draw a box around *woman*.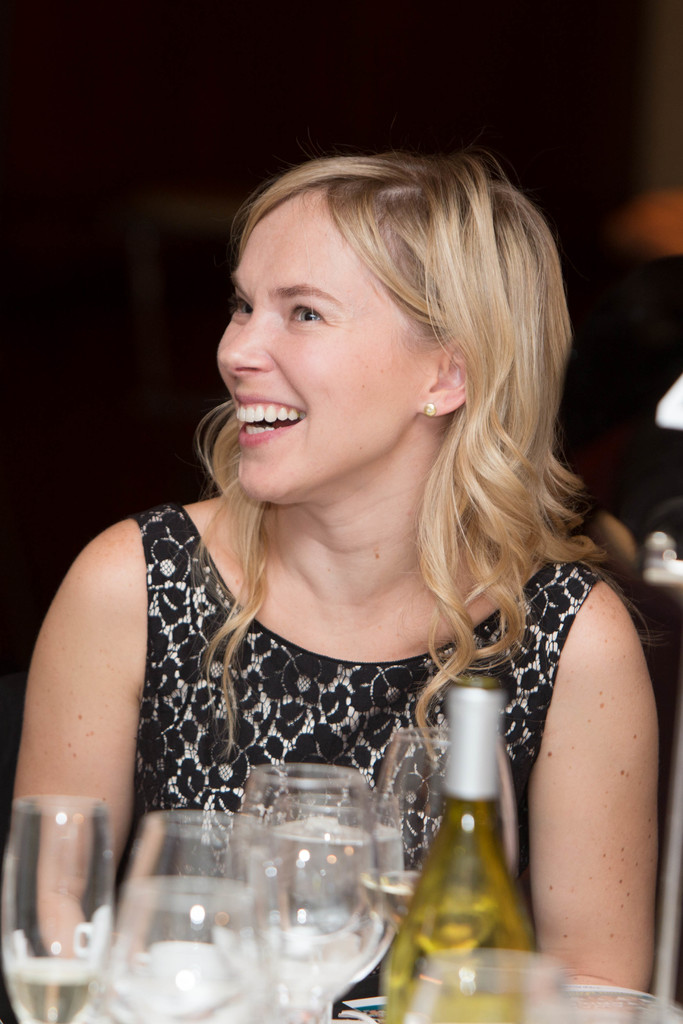
BBox(48, 139, 661, 966).
